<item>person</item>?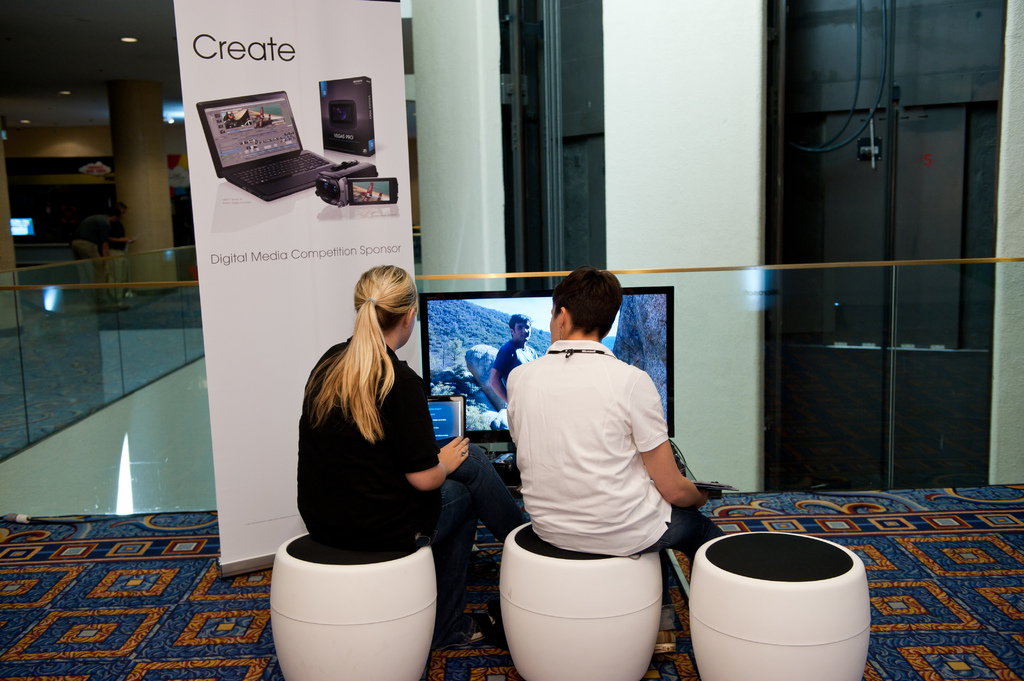
<bbox>497, 268, 701, 633</bbox>
